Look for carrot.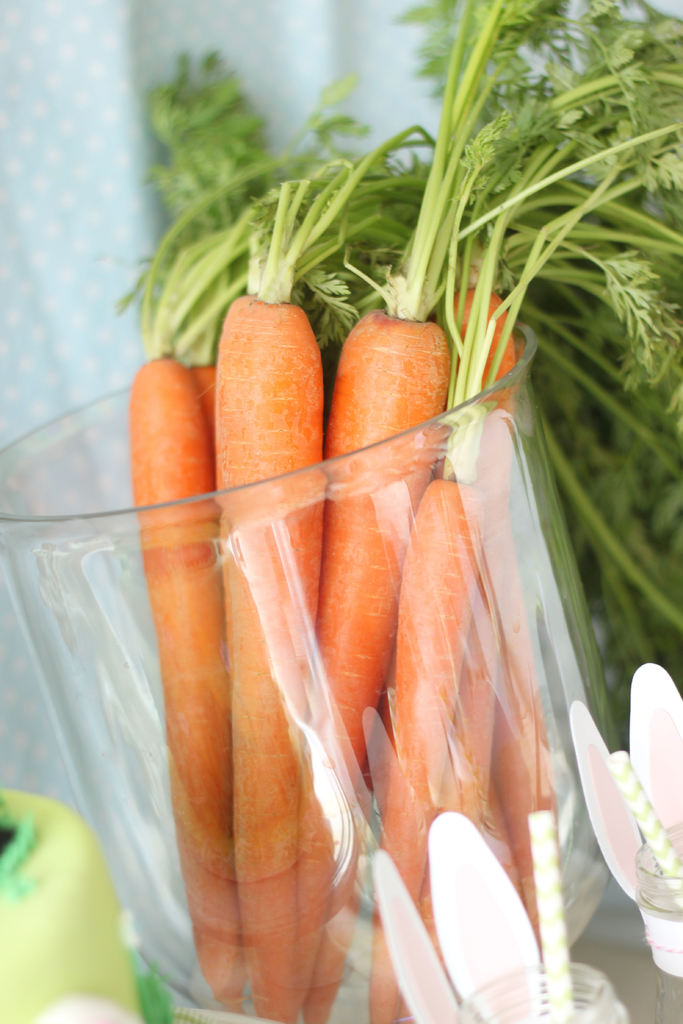
Found: <box>448,294,497,819</box>.
